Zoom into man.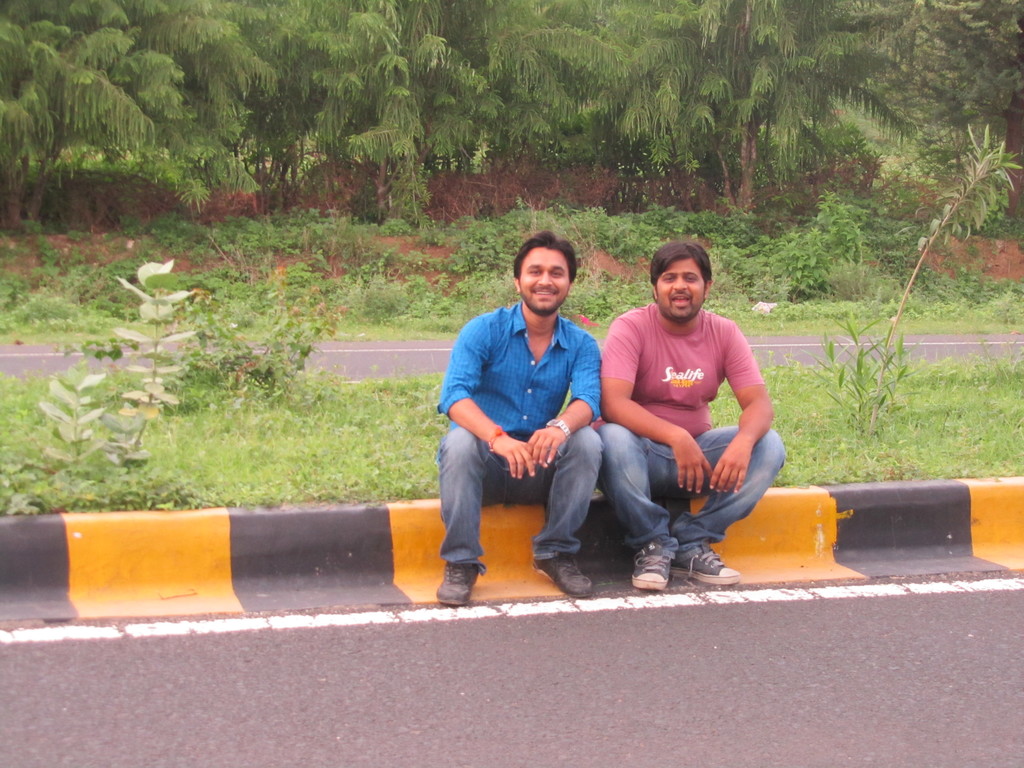
Zoom target: rect(428, 232, 625, 598).
